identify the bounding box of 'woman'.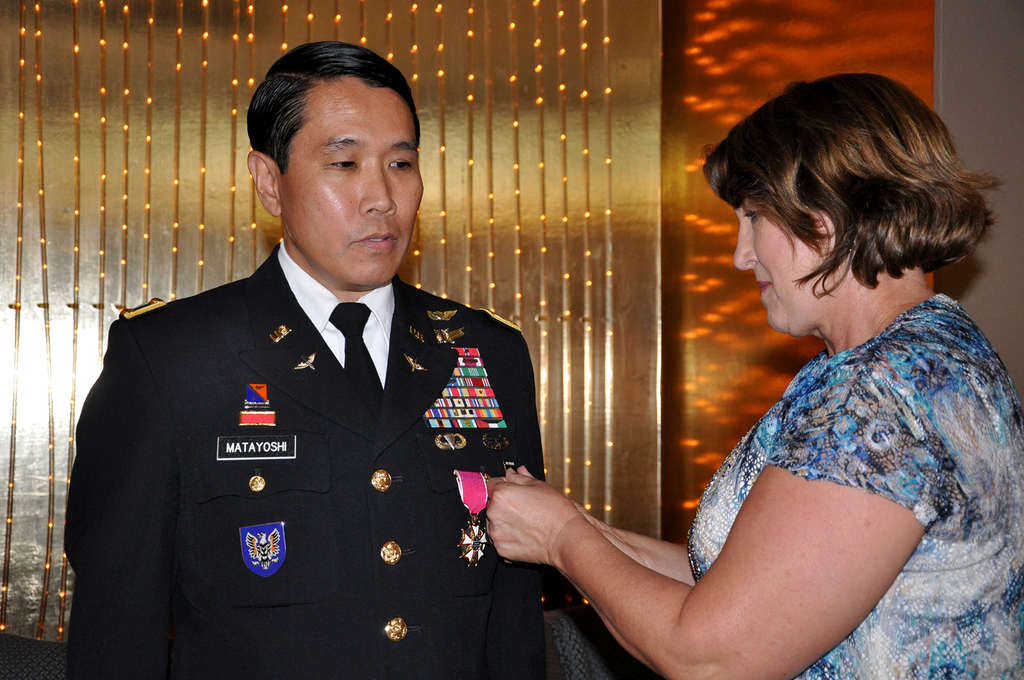
Rect(458, 74, 1022, 679).
